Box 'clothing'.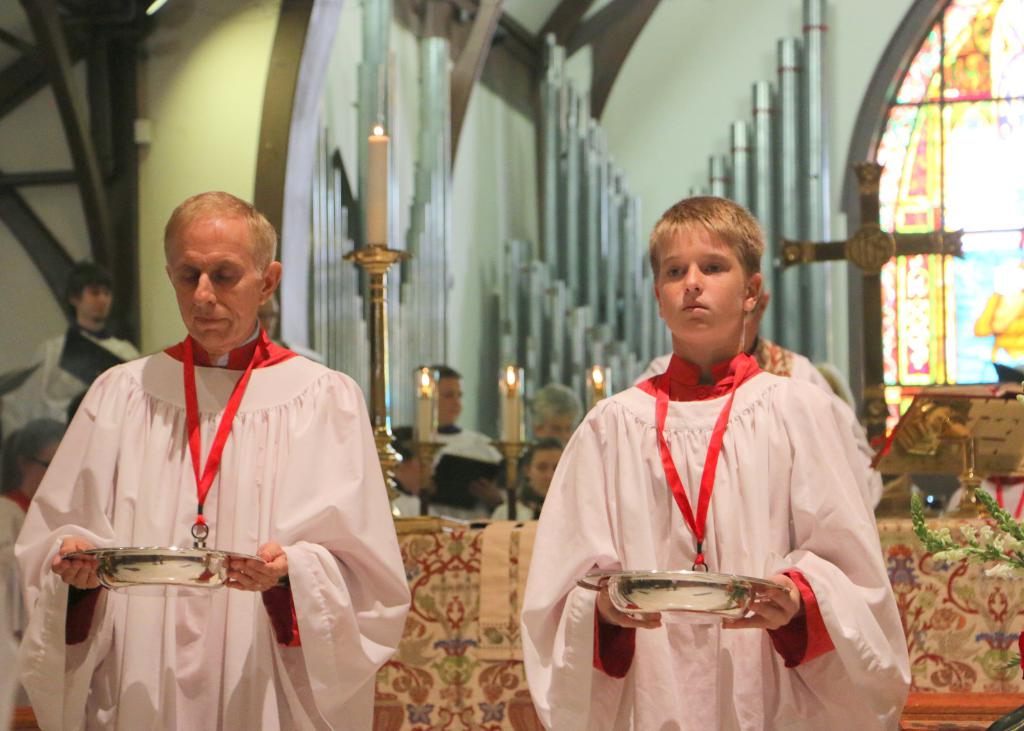
[536, 366, 900, 730].
